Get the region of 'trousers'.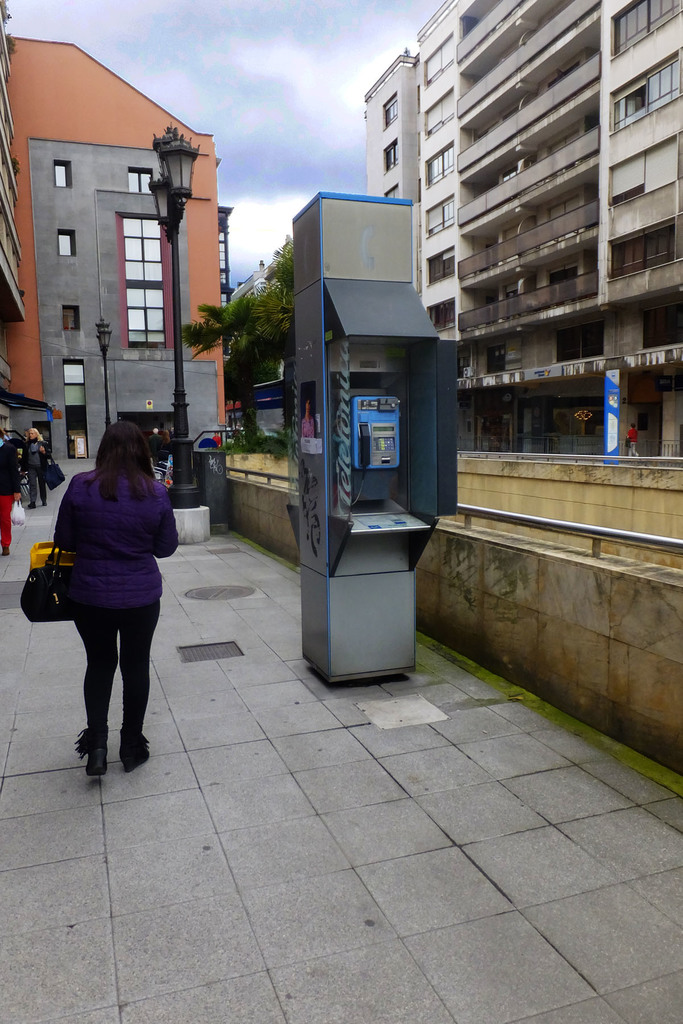
rect(626, 442, 640, 456).
